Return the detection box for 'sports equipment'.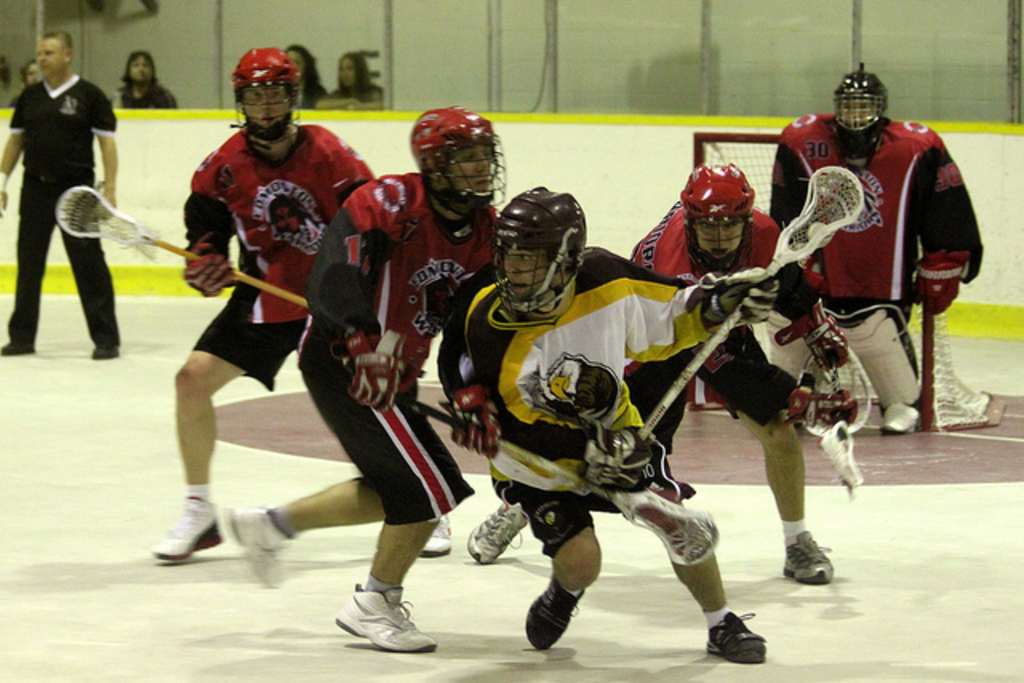
left=334, top=581, right=442, bottom=656.
